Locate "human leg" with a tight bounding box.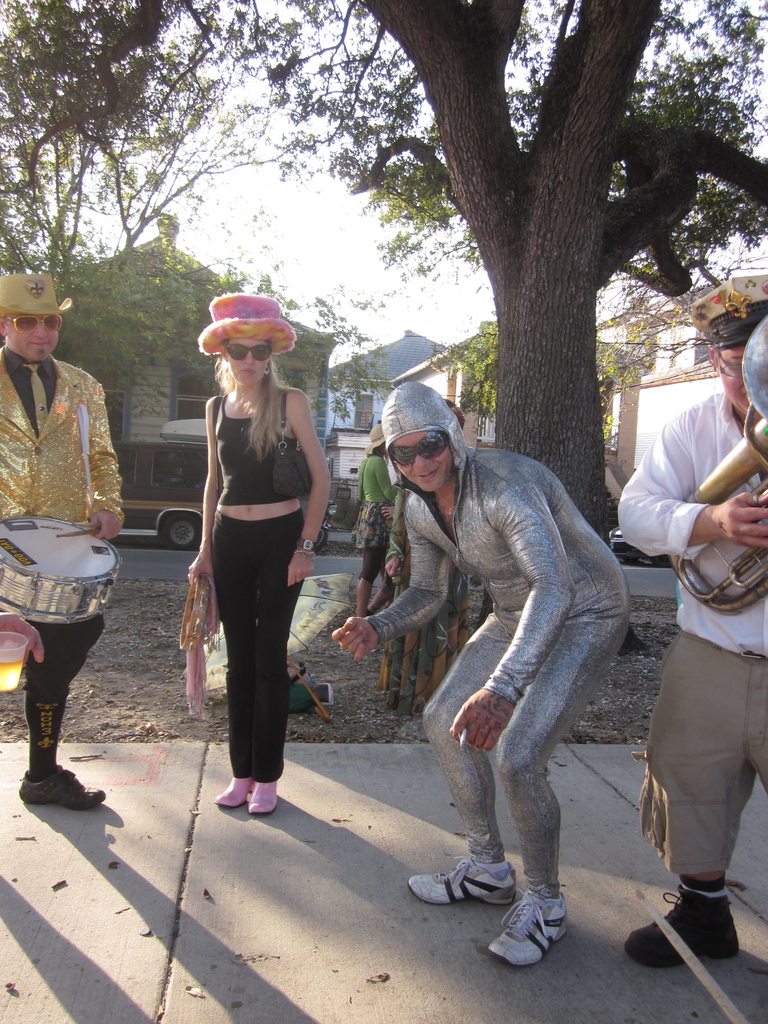
x1=495, y1=616, x2=621, y2=954.
